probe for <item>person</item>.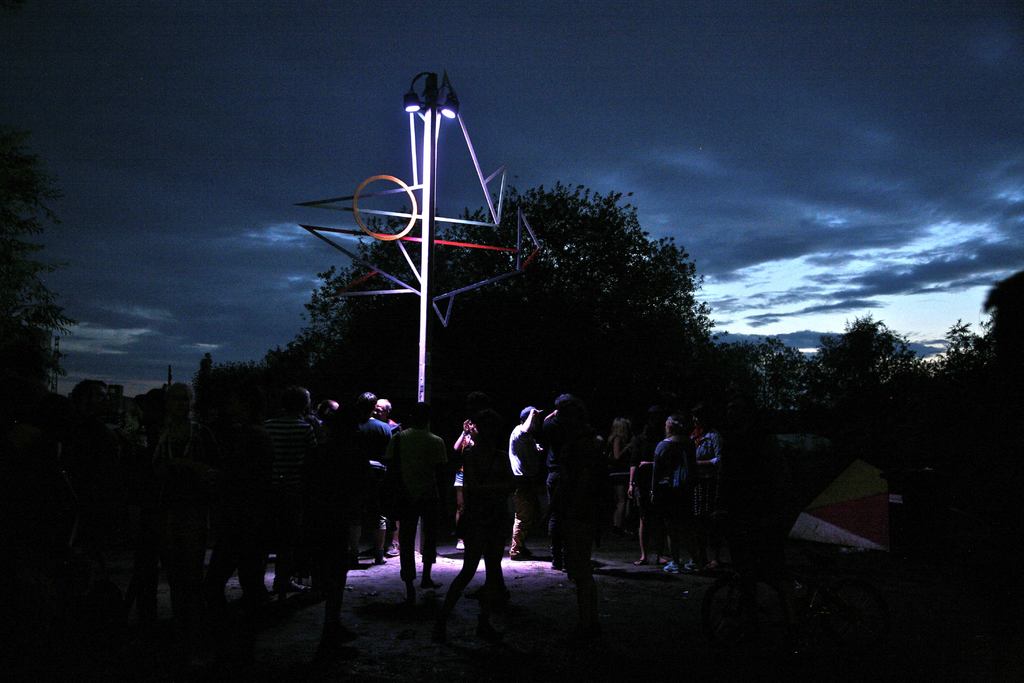
Probe result: (324, 387, 402, 582).
